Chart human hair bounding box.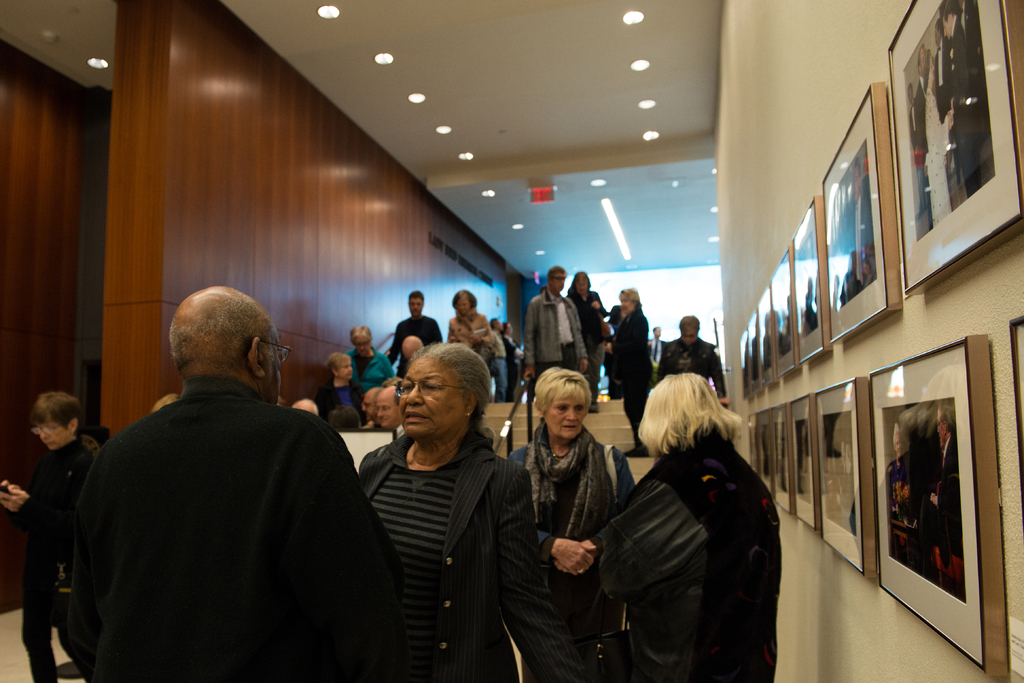
Charted: <box>676,313,700,329</box>.
